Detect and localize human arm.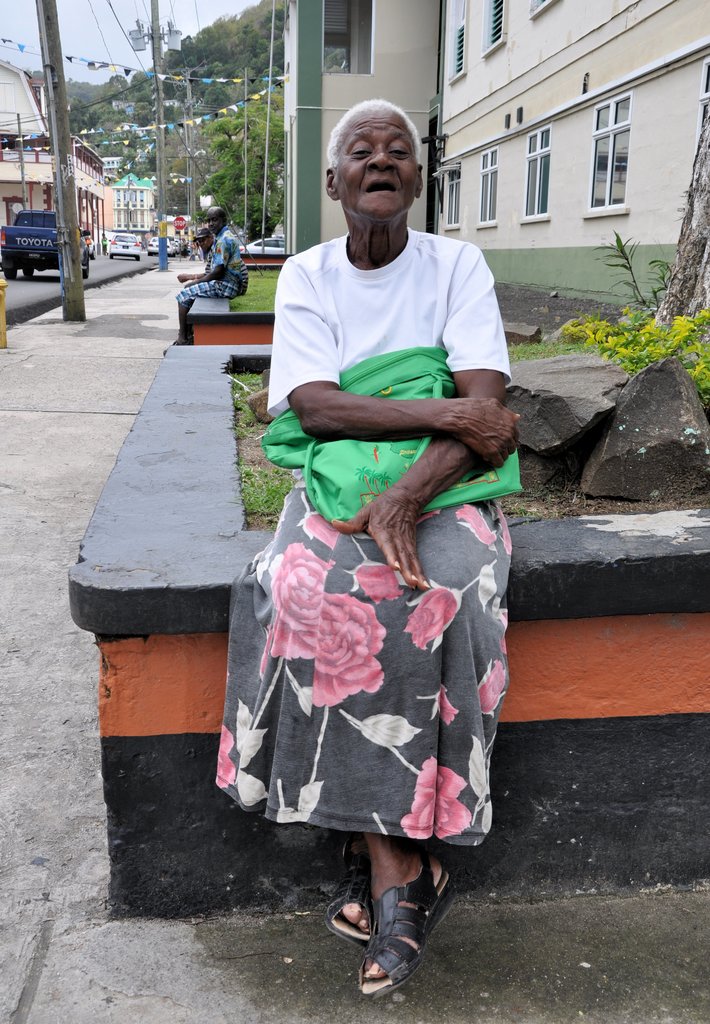
Localized at 282/260/520/467.
